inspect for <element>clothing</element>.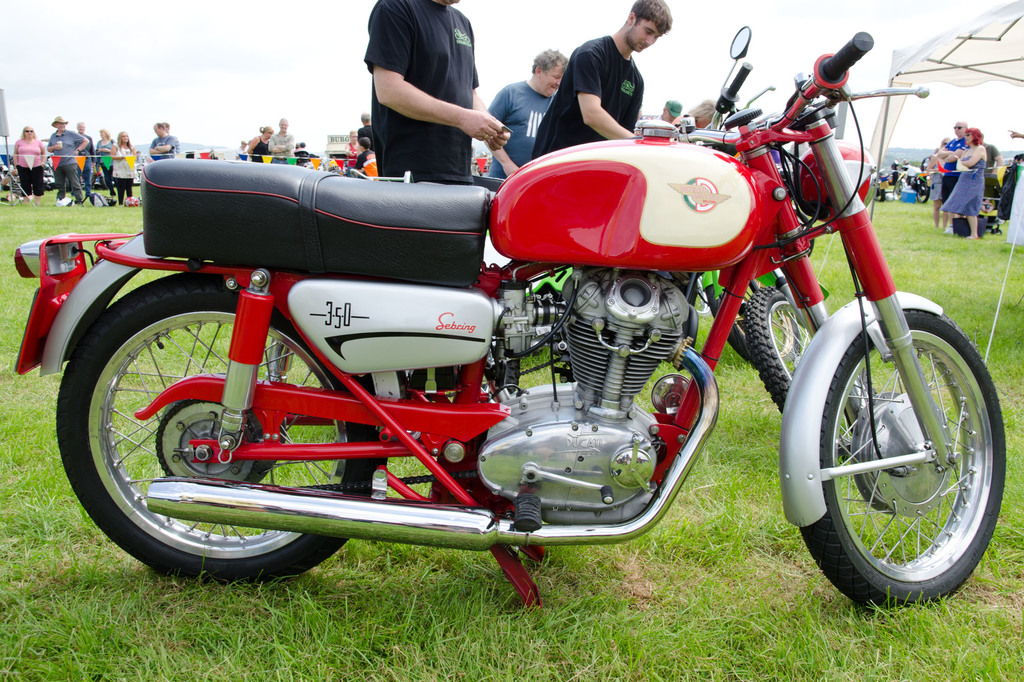
Inspection: <box>150,132,176,164</box>.
